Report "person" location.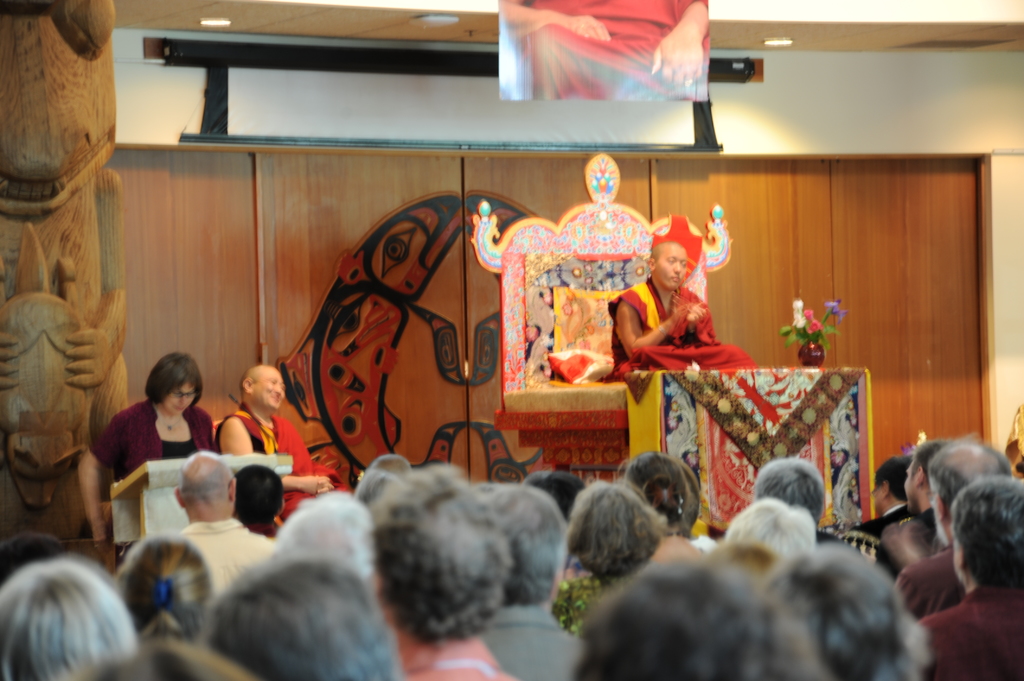
Report: l=897, t=435, r=1014, b=618.
